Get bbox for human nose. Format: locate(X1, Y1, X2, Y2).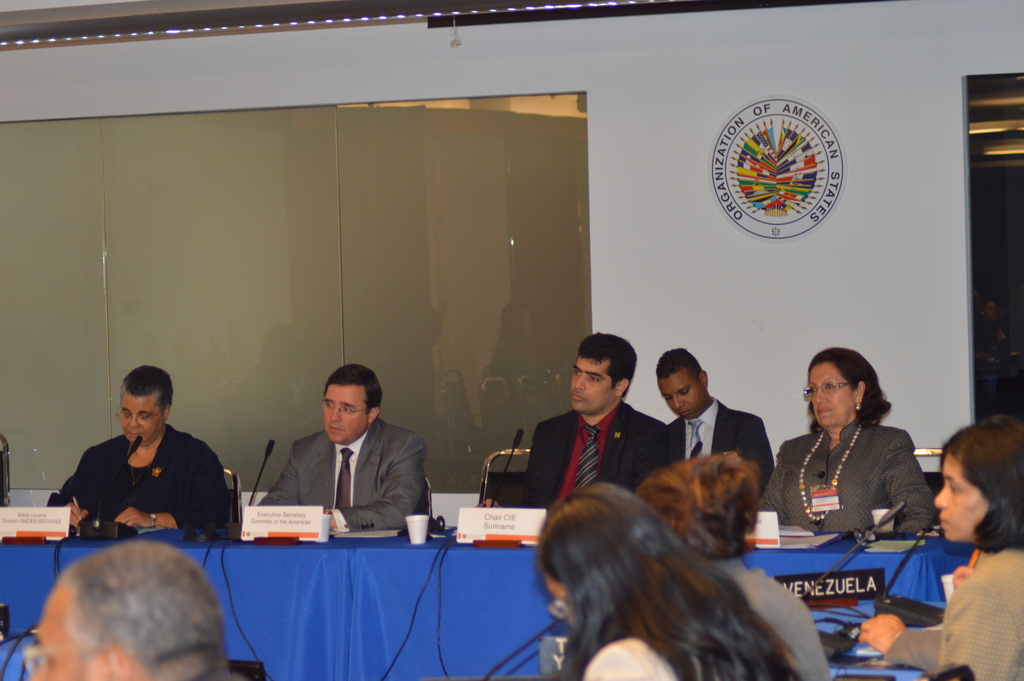
locate(675, 395, 687, 411).
